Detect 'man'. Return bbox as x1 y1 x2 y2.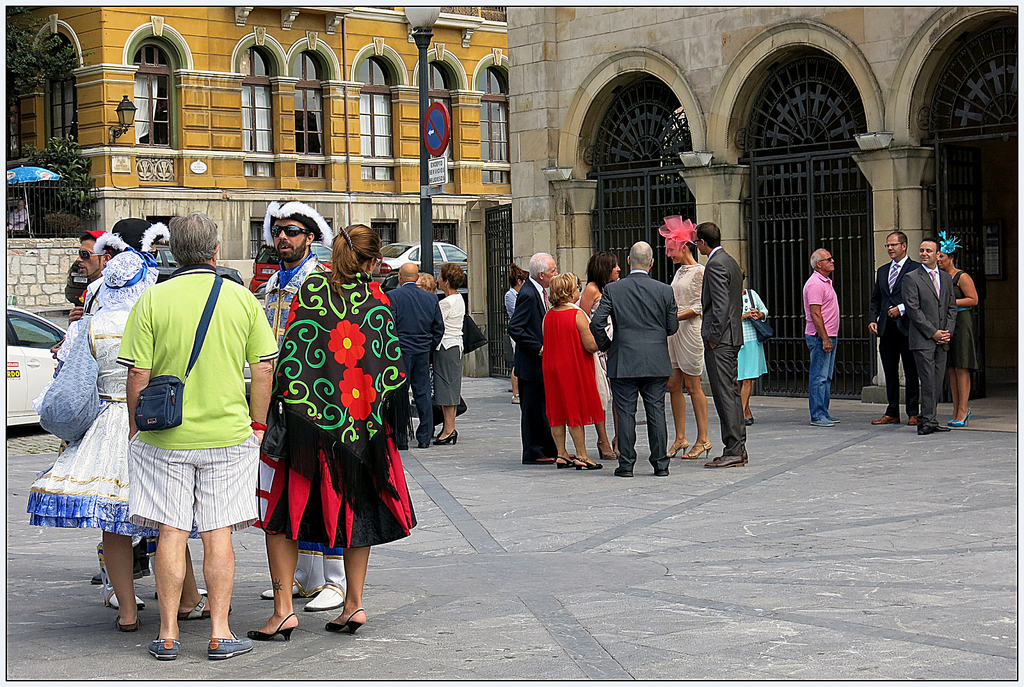
252 201 347 617.
